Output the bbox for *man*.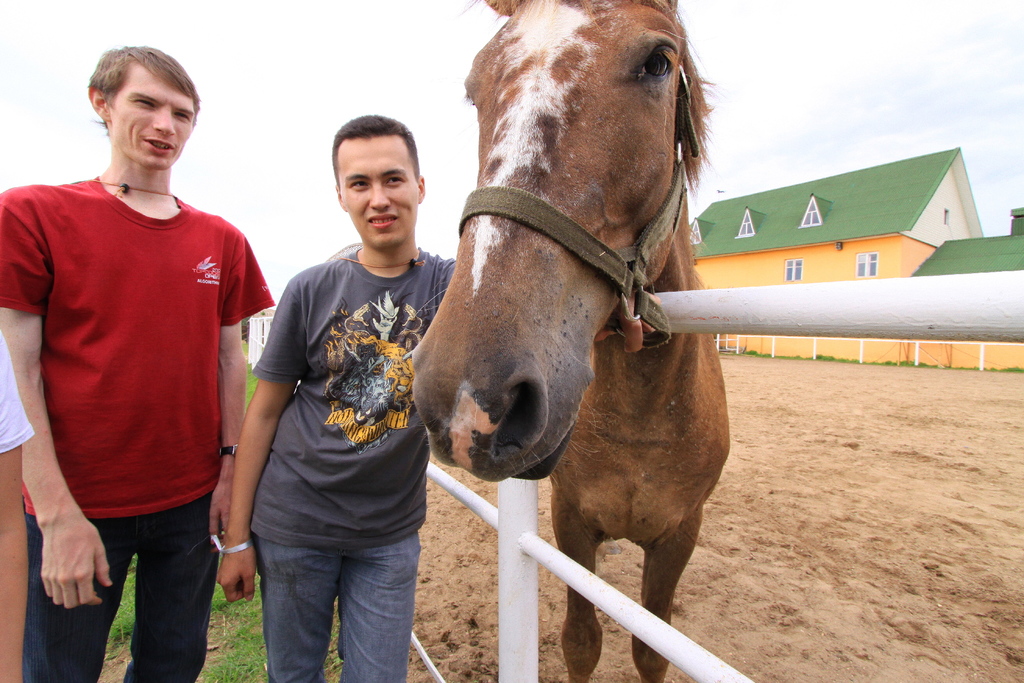
l=215, t=115, r=455, b=682.
